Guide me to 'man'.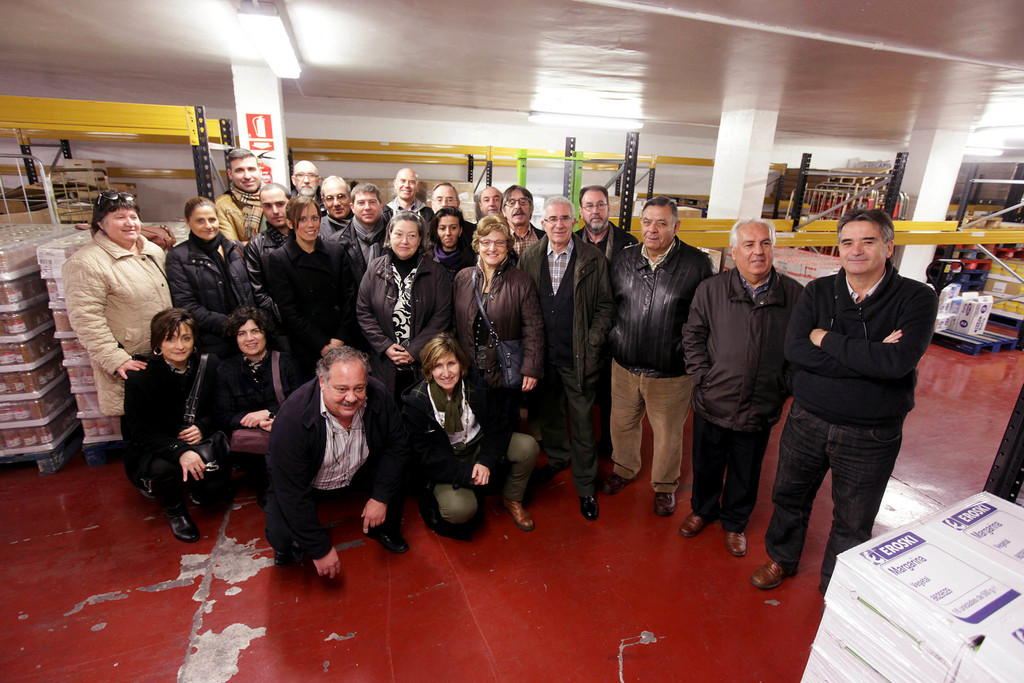
Guidance: 479:185:502:216.
